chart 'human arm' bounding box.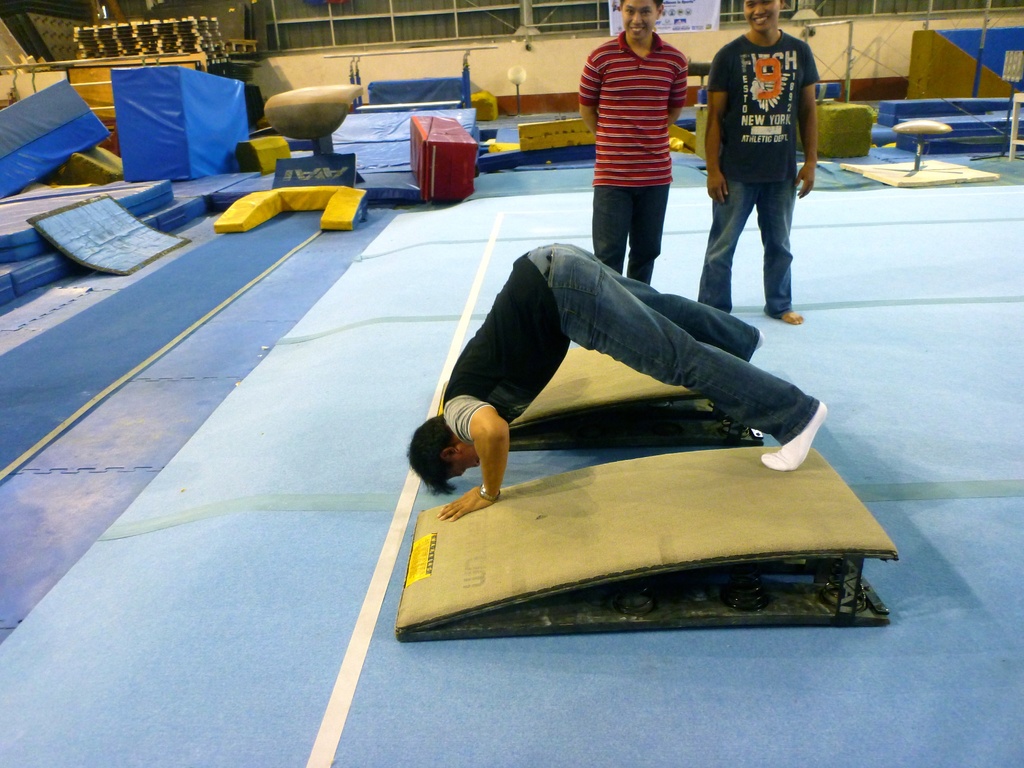
Charted: [445,391,533,504].
